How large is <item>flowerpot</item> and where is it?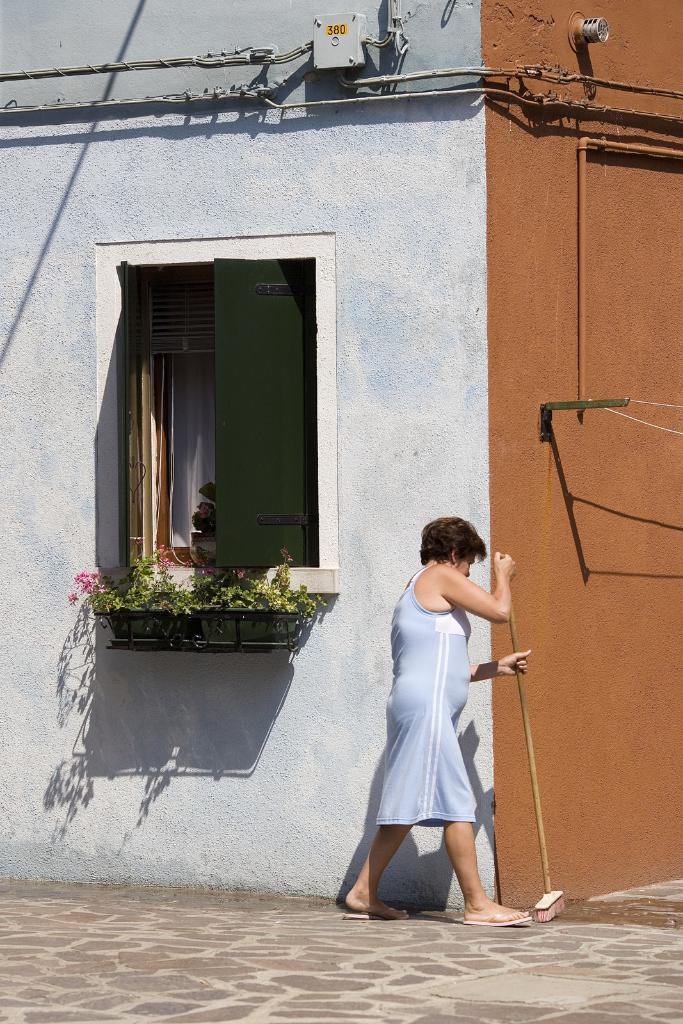
Bounding box: locate(97, 603, 309, 652).
